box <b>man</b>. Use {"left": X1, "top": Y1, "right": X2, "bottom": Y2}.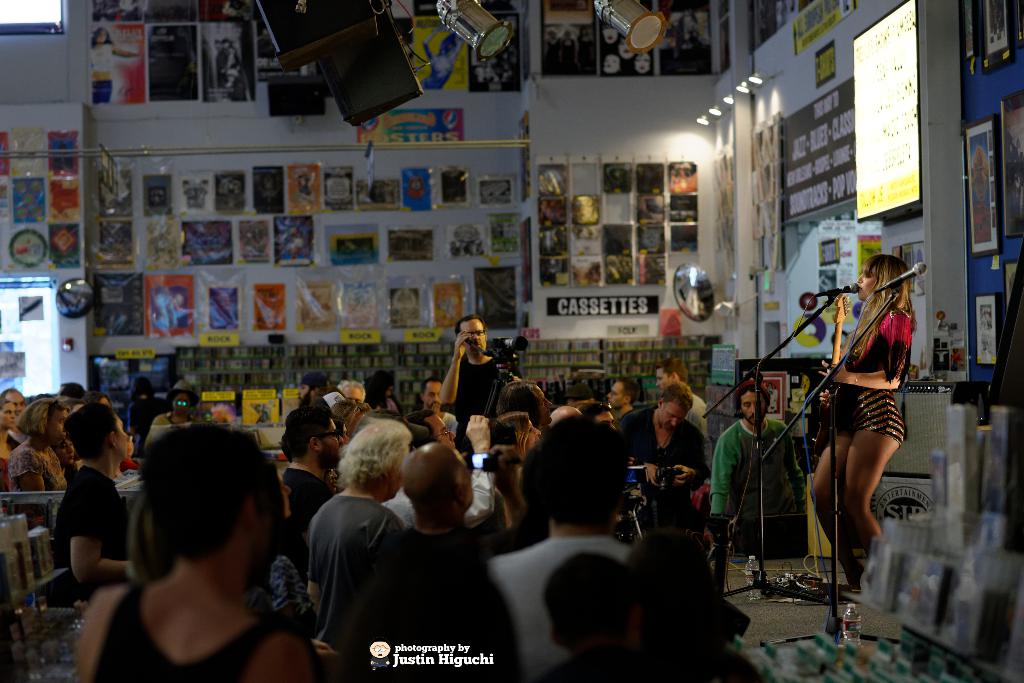
{"left": 492, "top": 418, "right": 639, "bottom": 682}.
